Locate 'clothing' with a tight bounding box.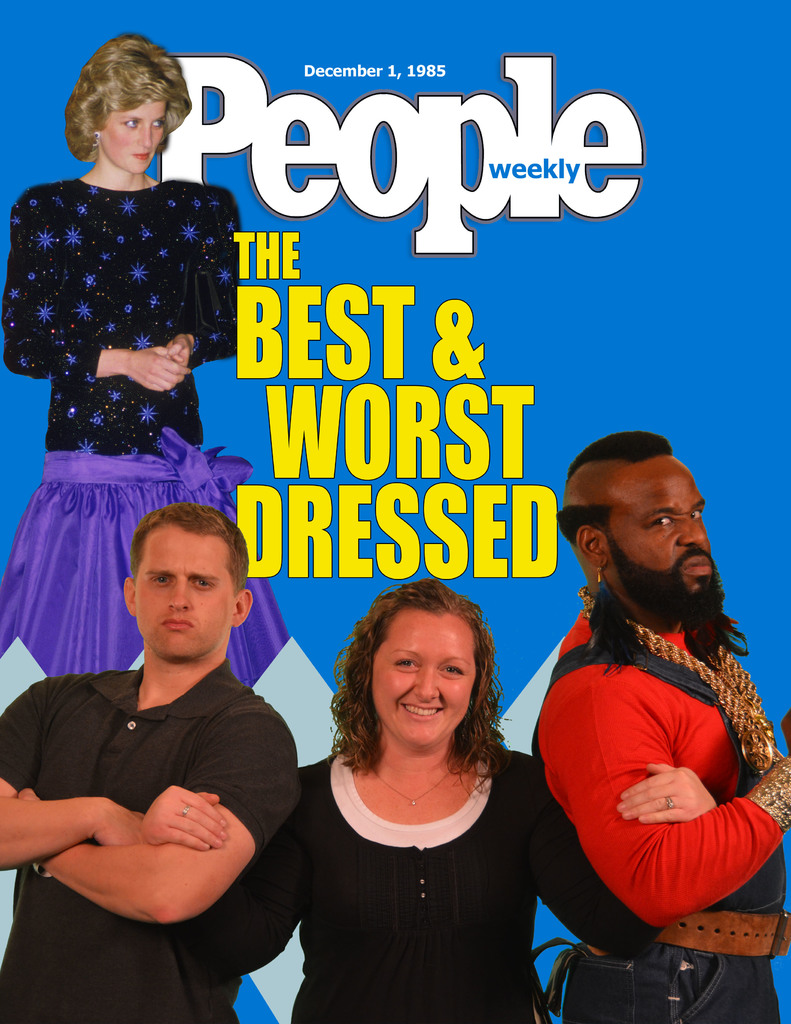
(left=28, top=139, right=223, bottom=504).
